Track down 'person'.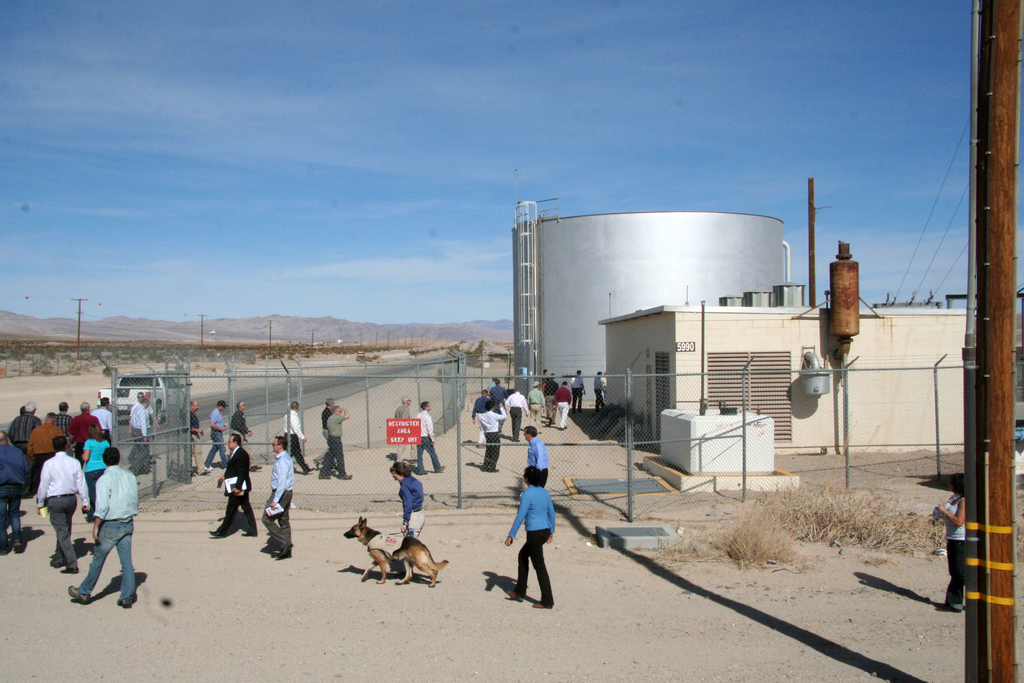
Tracked to [left=522, top=422, right=548, bottom=480].
